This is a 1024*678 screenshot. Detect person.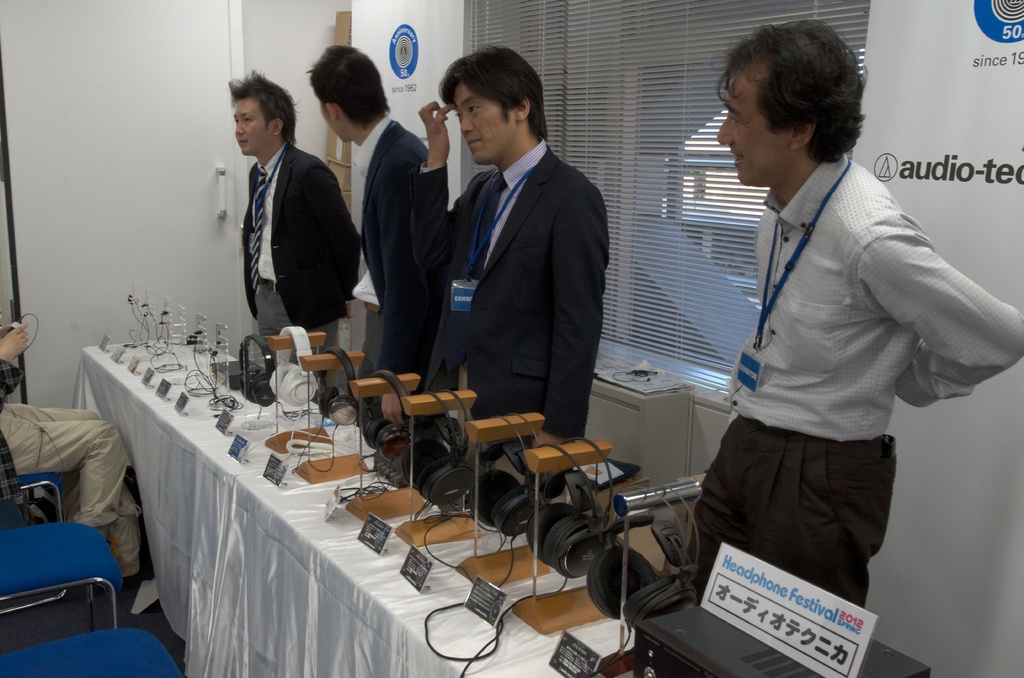
<region>2, 312, 130, 568</region>.
